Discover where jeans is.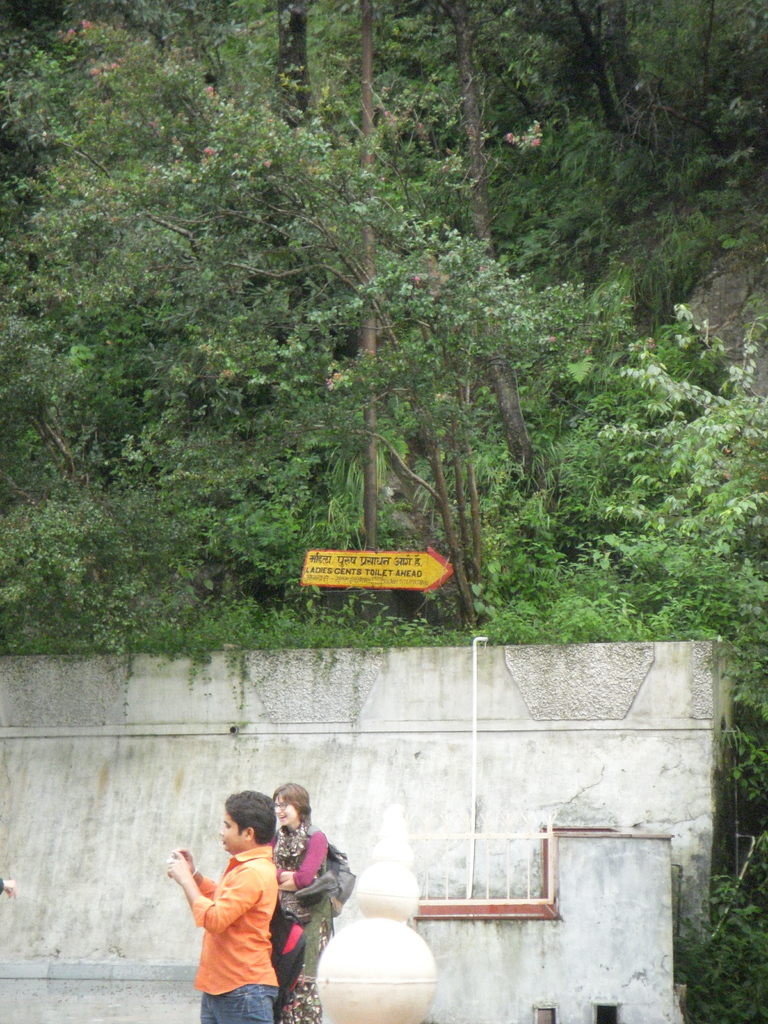
Discovered at left=287, top=982, right=332, bottom=1023.
